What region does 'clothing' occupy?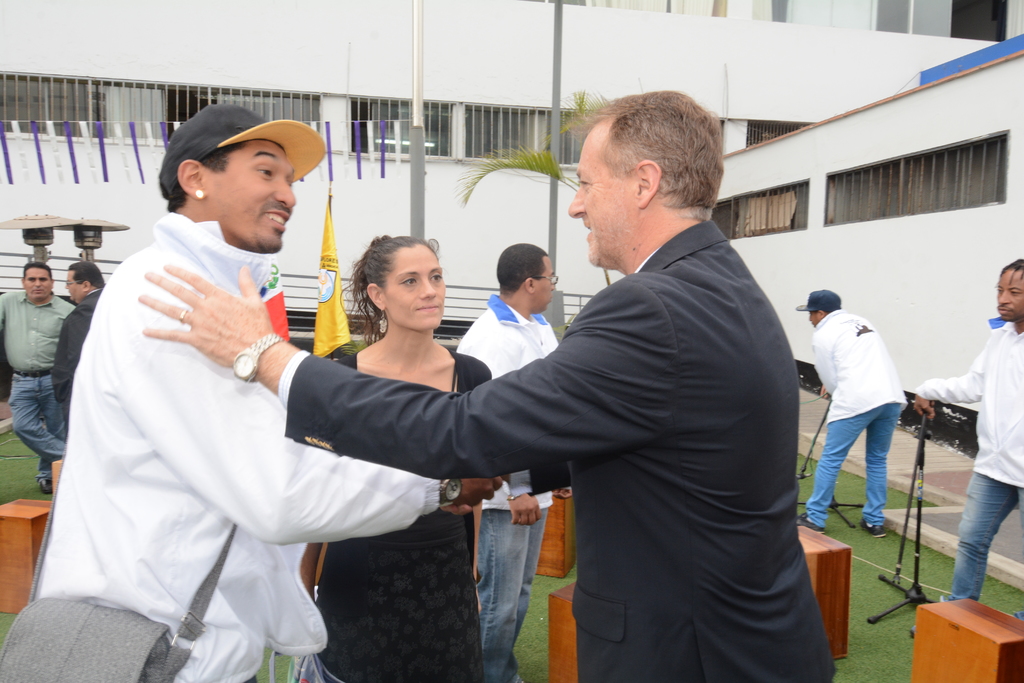
<region>8, 370, 68, 473</region>.
